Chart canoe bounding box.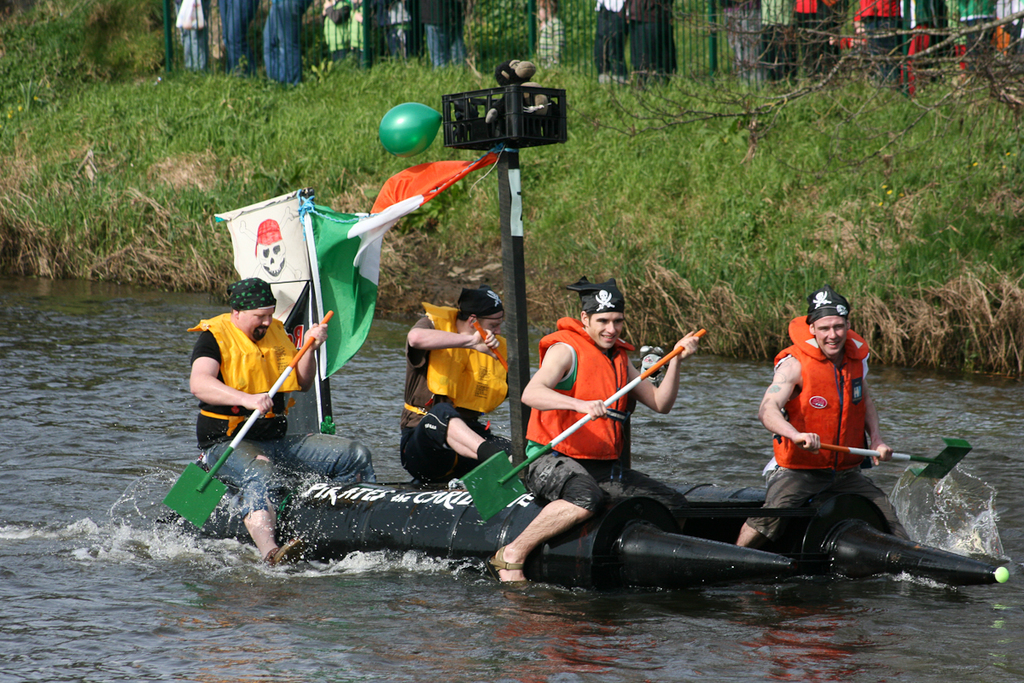
Charted: {"left": 631, "top": 476, "right": 1016, "bottom": 596}.
